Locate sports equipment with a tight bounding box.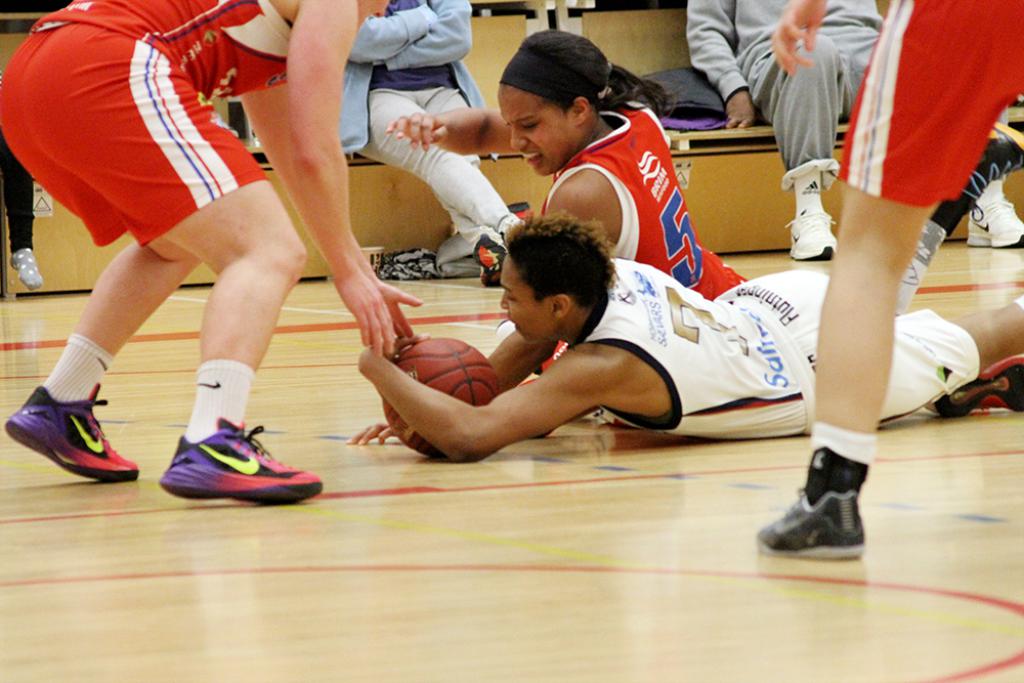
(left=754, top=450, right=865, bottom=563).
